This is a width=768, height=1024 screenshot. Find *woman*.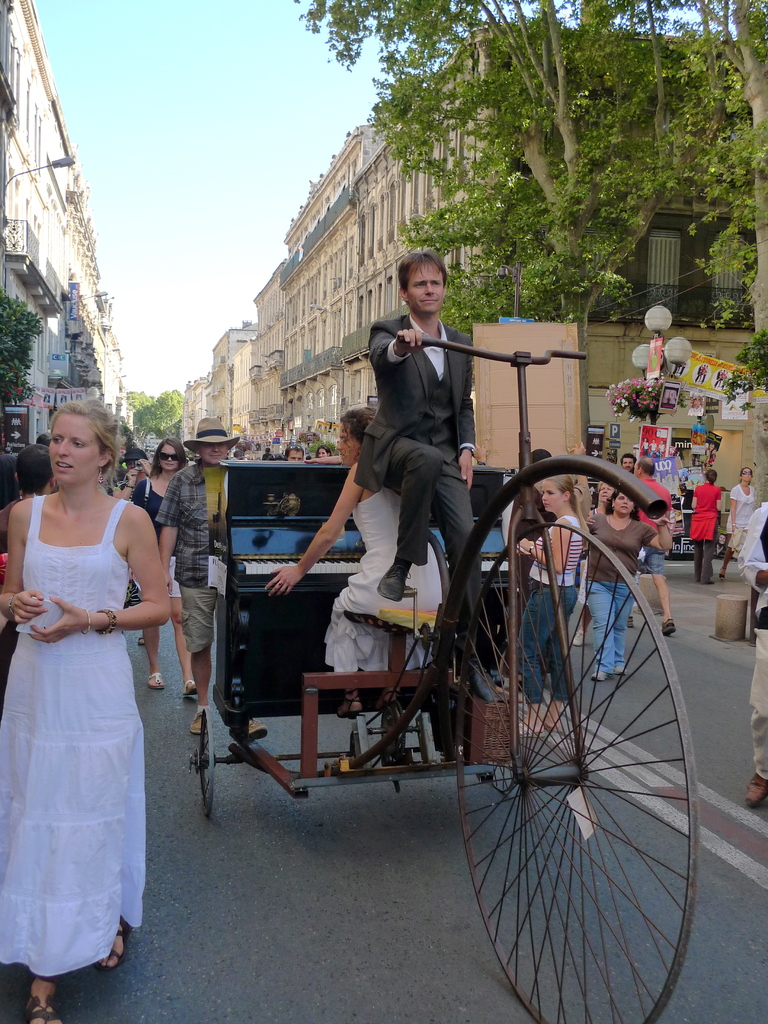
Bounding box: 573,483,614,645.
